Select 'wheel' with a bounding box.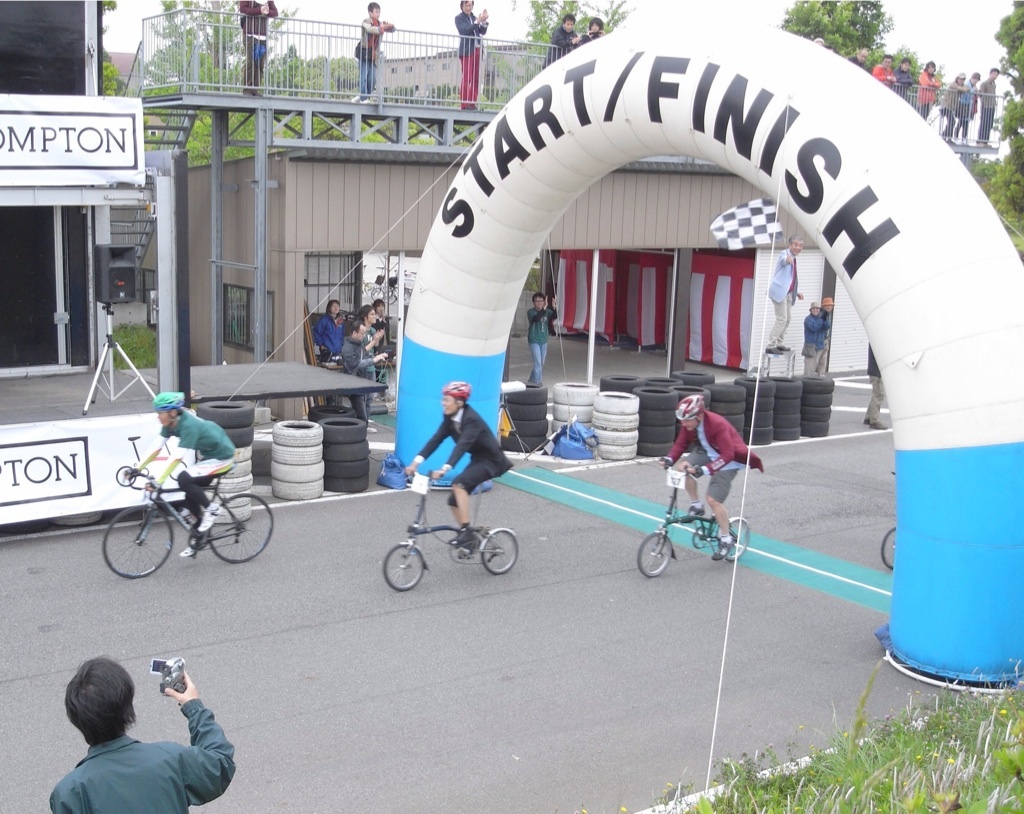
detection(477, 526, 514, 577).
